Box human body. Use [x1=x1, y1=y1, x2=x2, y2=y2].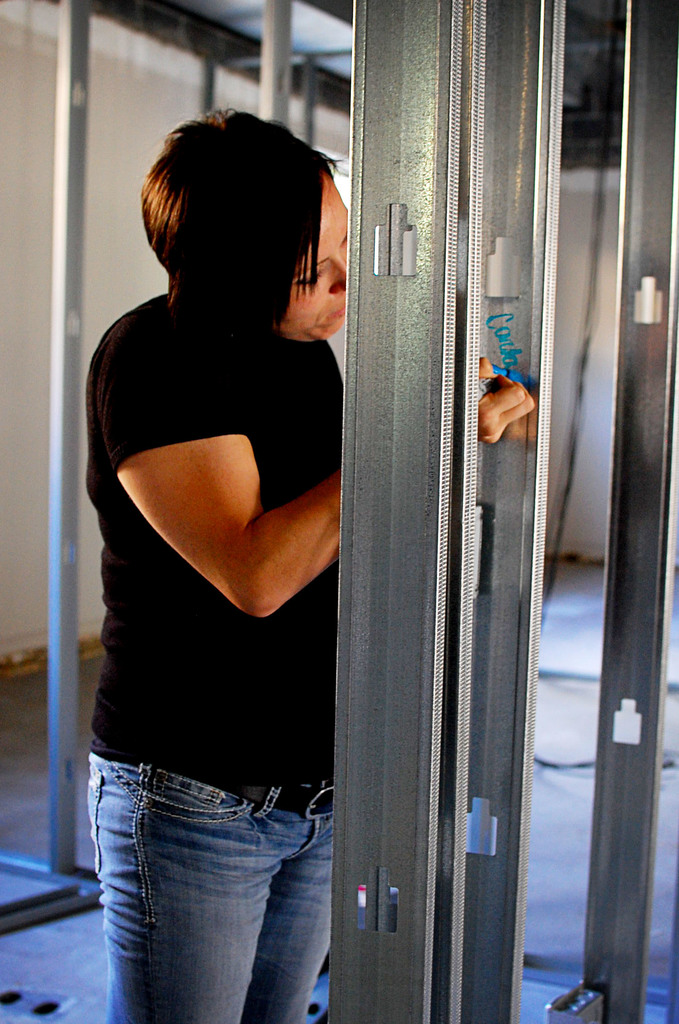
[x1=113, y1=131, x2=397, y2=1023].
